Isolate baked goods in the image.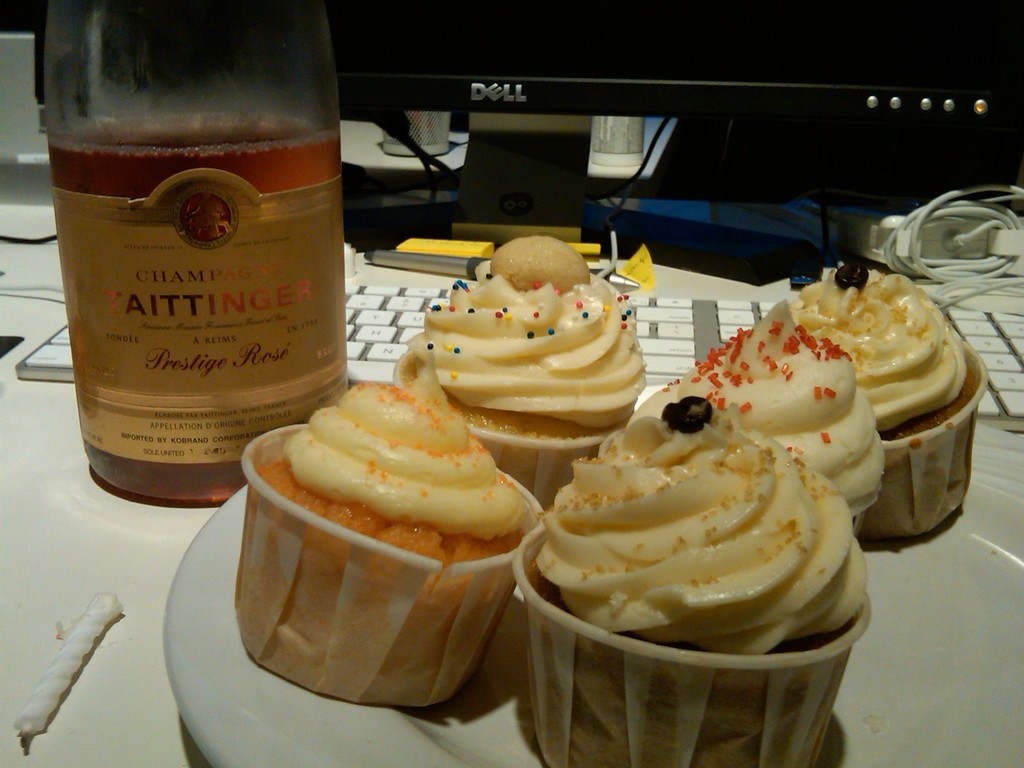
Isolated region: pyautogui.locateOnScreen(399, 234, 658, 492).
